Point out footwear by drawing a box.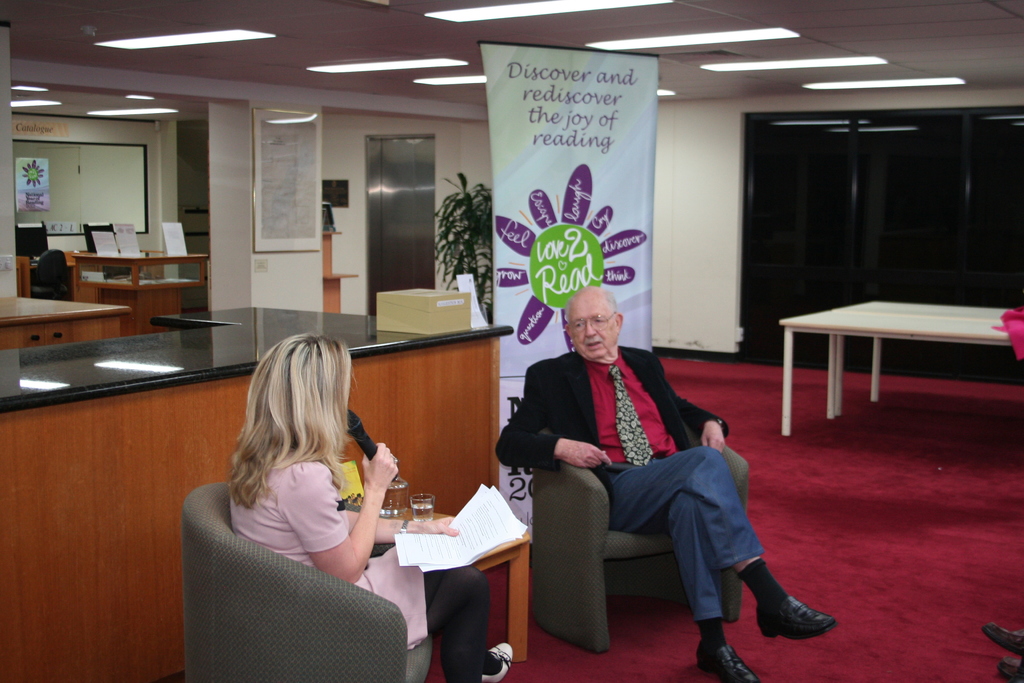
<region>480, 640, 514, 682</region>.
